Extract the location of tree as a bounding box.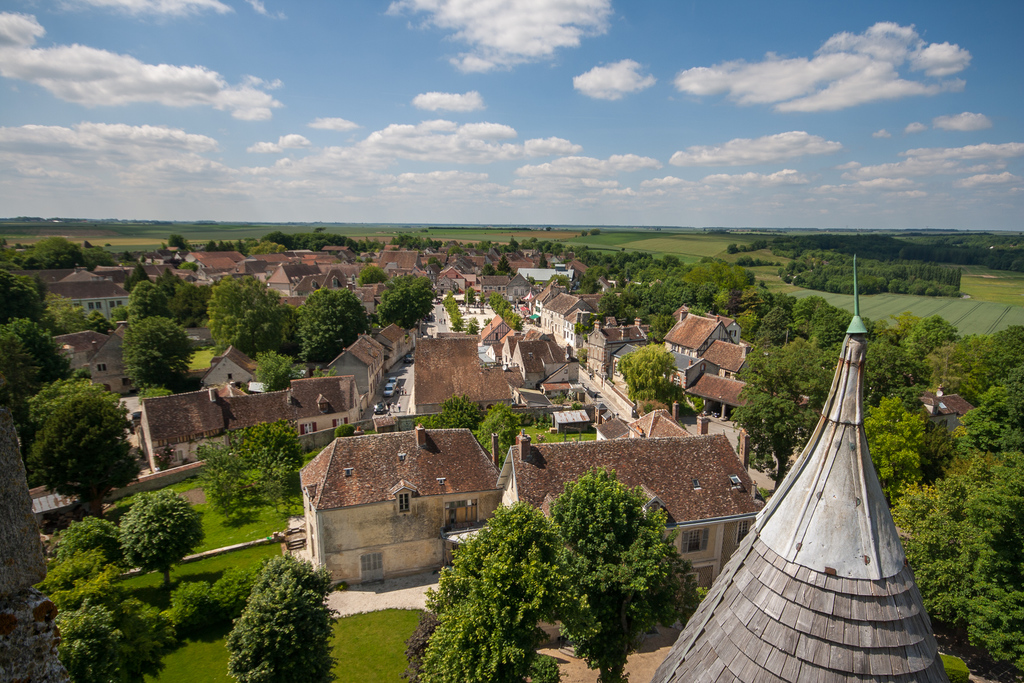
bbox(54, 512, 132, 572).
